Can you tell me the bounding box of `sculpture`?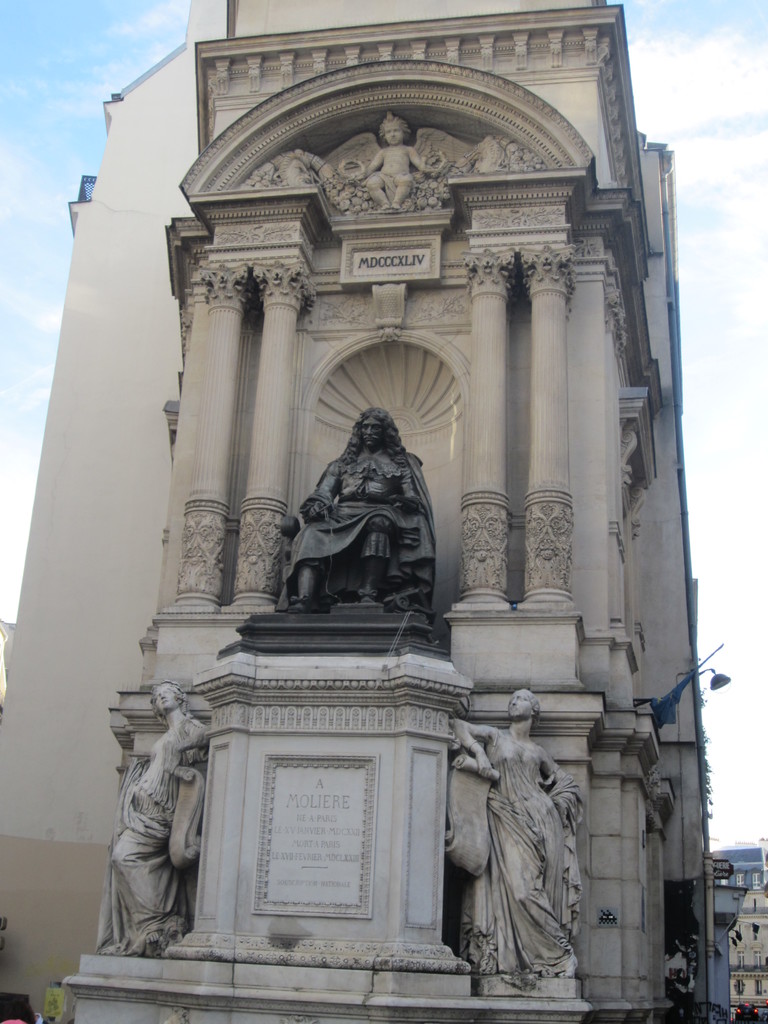
left=349, top=117, right=442, bottom=222.
